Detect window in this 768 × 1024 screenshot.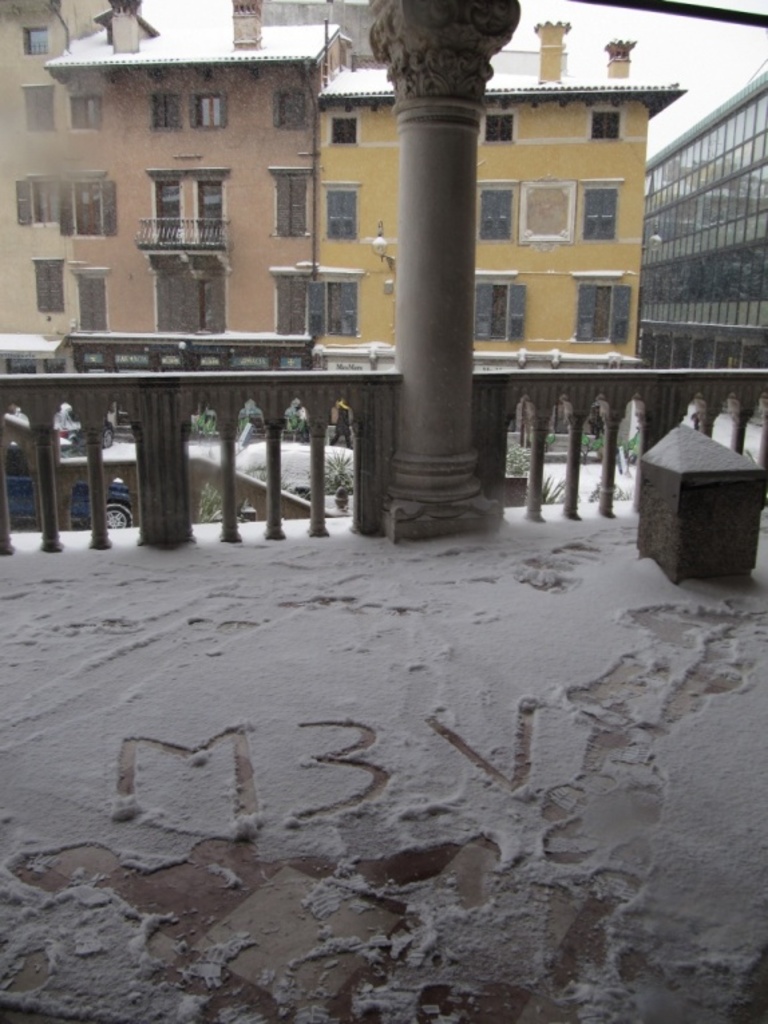
Detection: bbox(325, 181, 363, 240).
